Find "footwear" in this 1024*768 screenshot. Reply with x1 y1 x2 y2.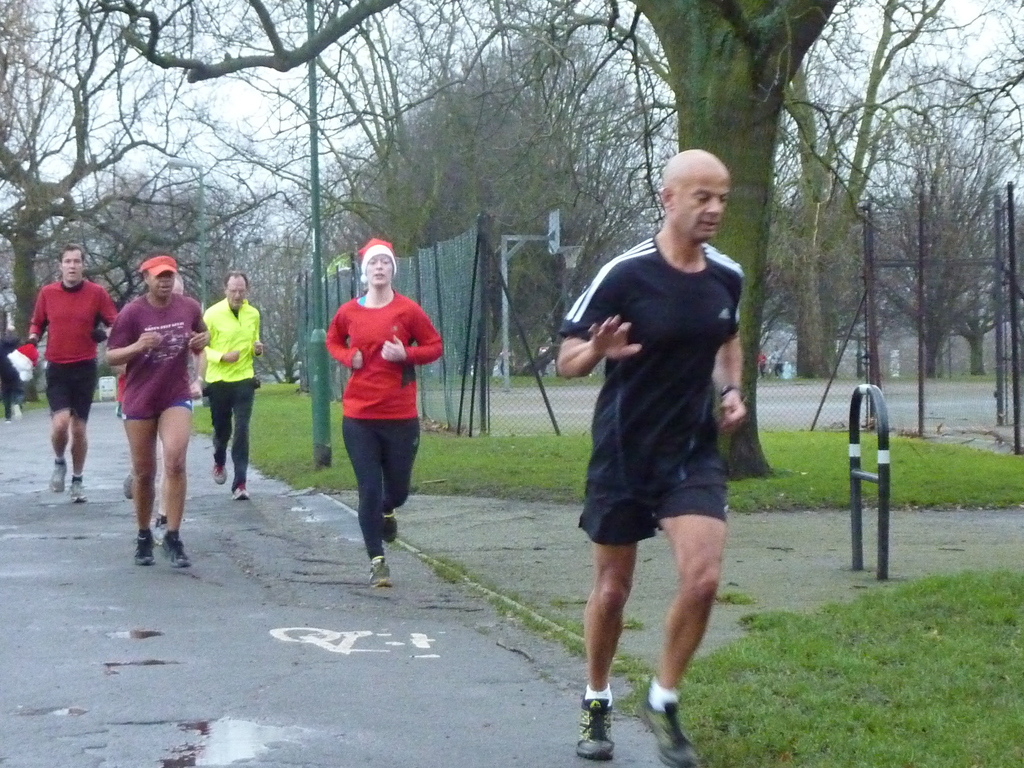
638 670 709 740.
